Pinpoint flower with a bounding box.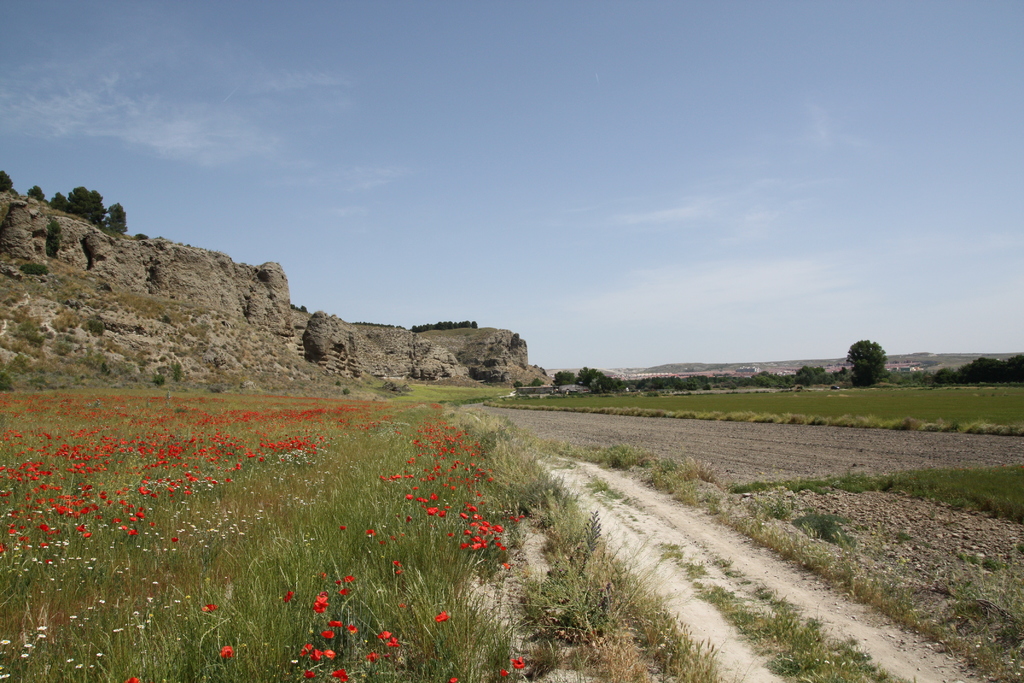
pyautogui.locateOnScreen(387, 639, 397, 644).
